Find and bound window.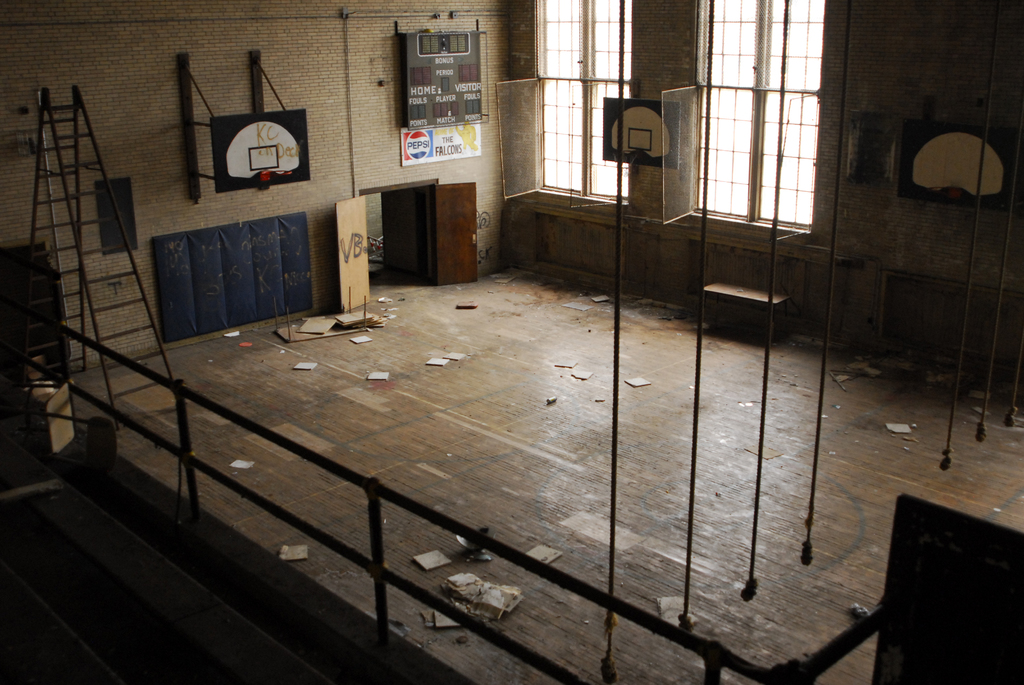
Bound: select_region(529, 0, 634, 199).
